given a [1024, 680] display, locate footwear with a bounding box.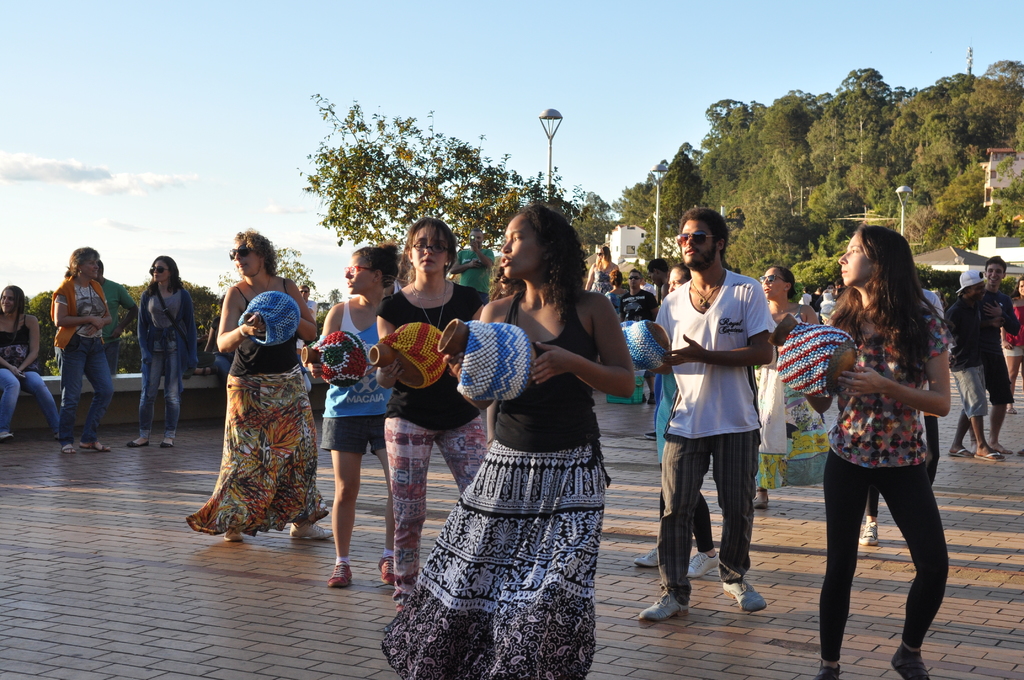
Located: locate(376, 554, 392, 581).
